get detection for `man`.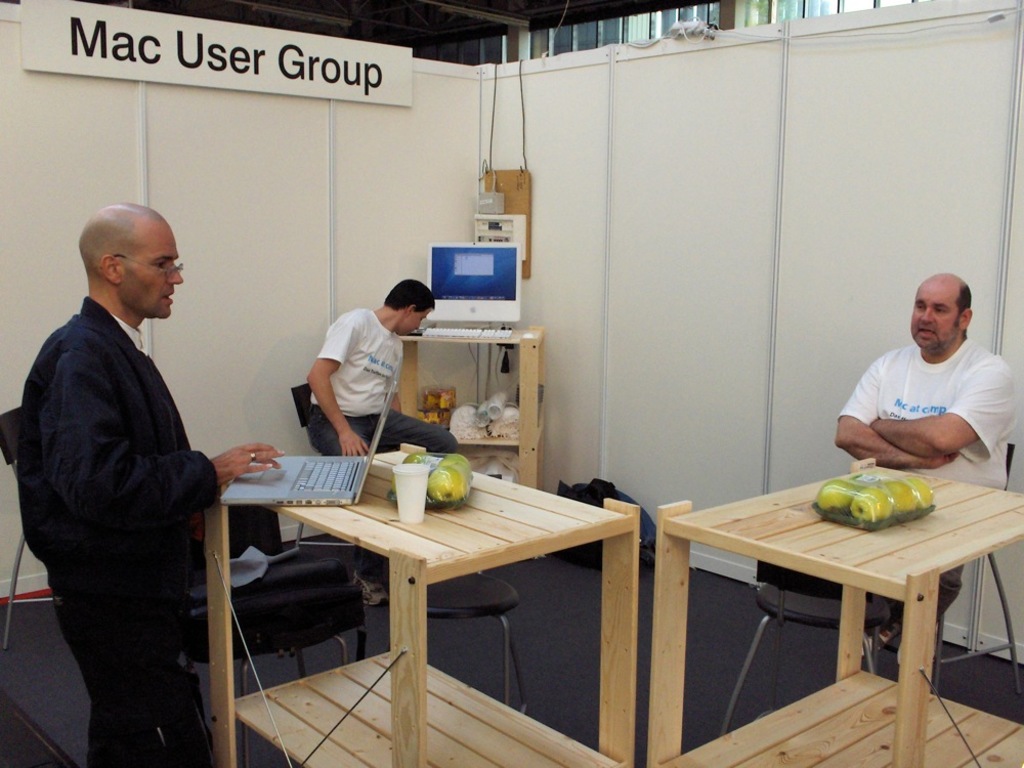
Detection: [306, 281, 458, 610].
